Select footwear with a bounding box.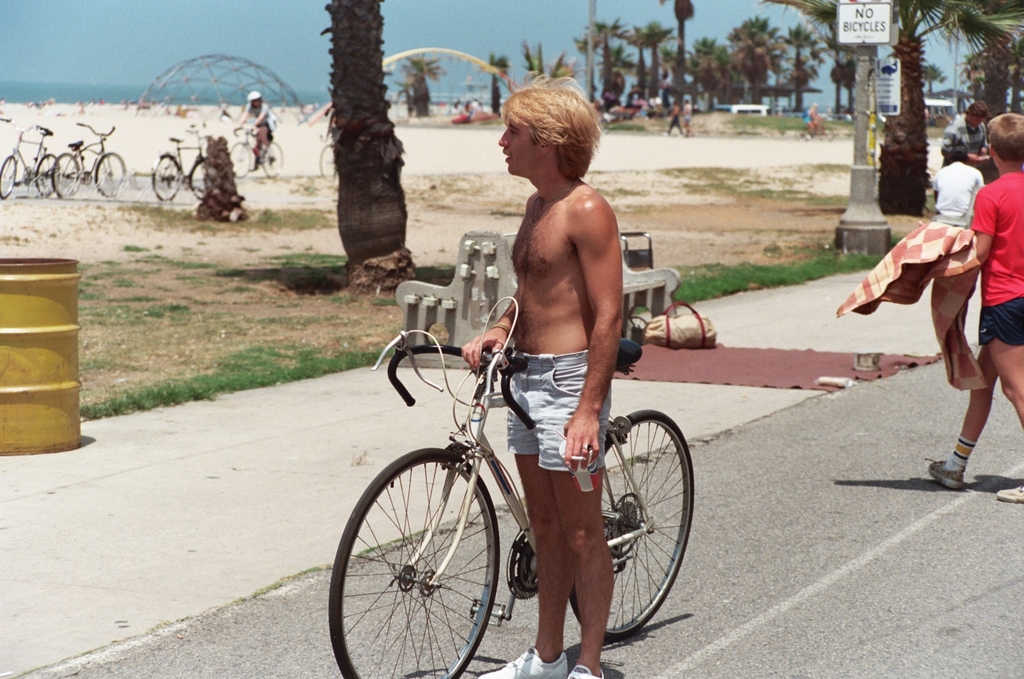
rect(566, 665, 605, 678).
